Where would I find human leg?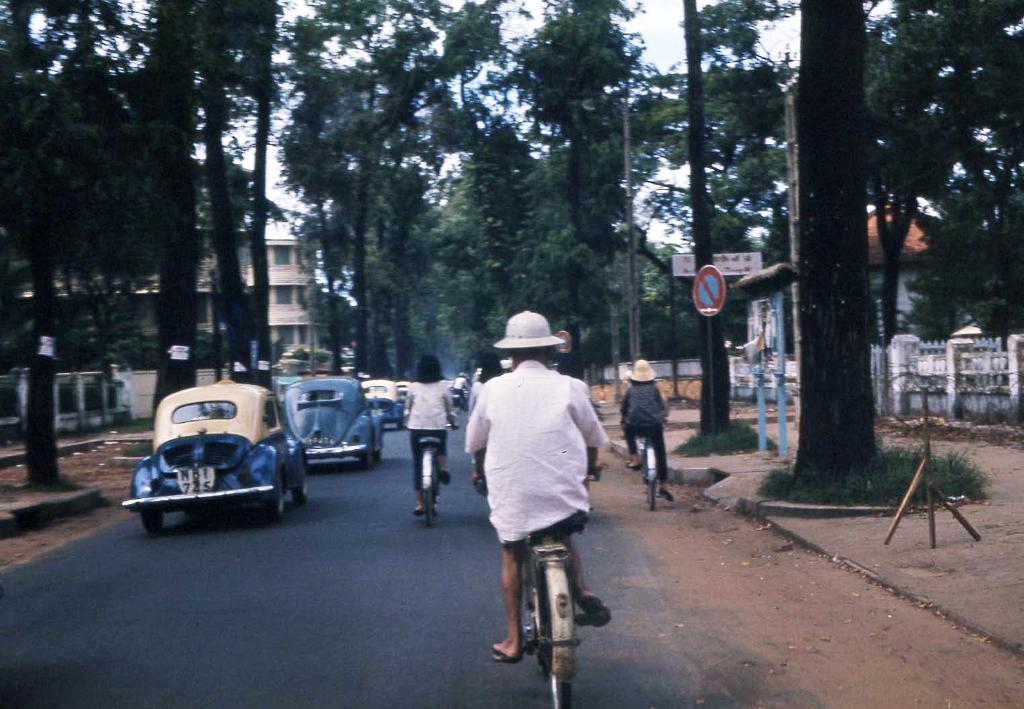
At rect(554, 523, 622, 627).
